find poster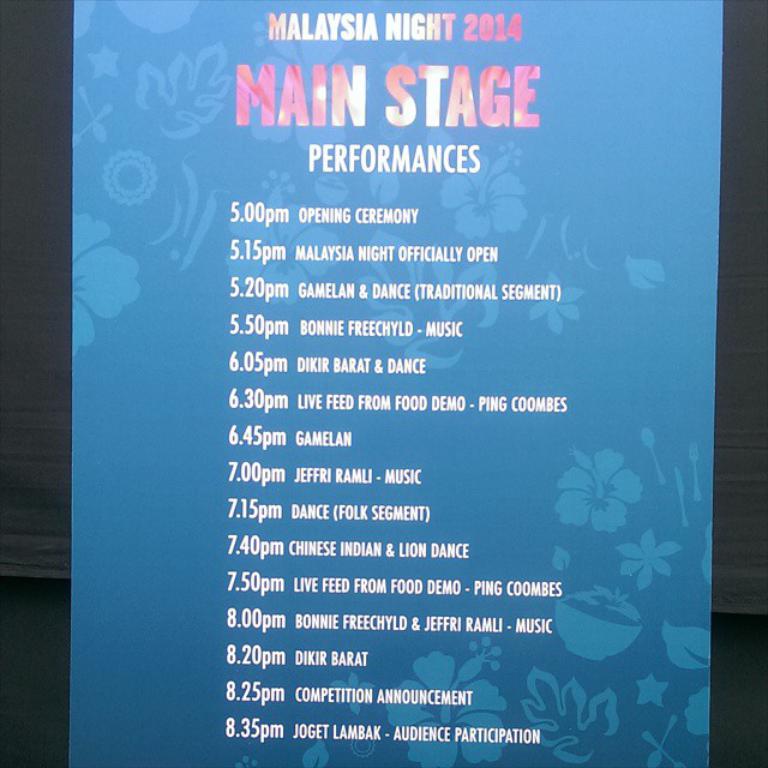
box(66, 0, 722, 767)
